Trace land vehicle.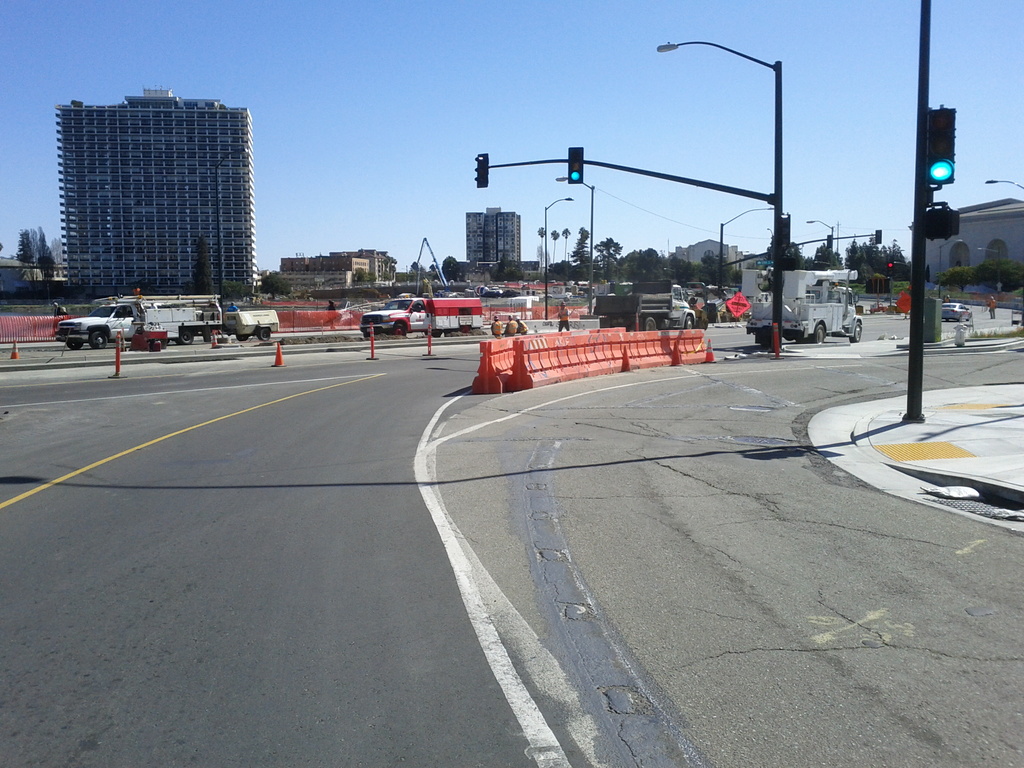
Traced to x1=593, y1=280, x2=695, y2=330.
